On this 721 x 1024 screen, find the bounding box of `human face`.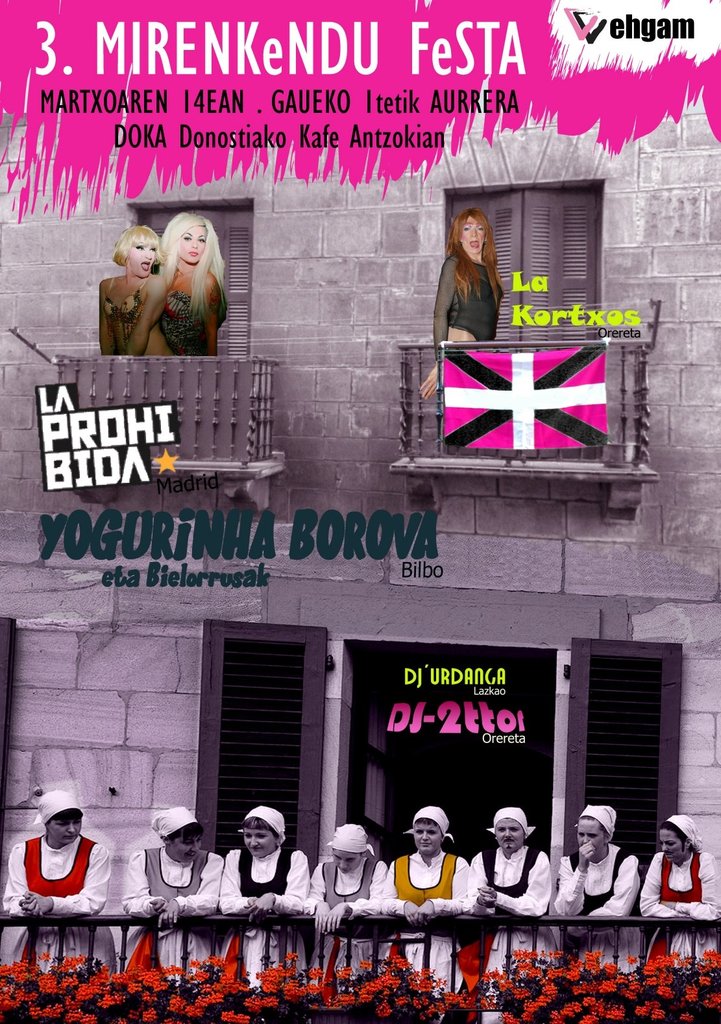
Bounding box: 332, 849, 362, 874.
